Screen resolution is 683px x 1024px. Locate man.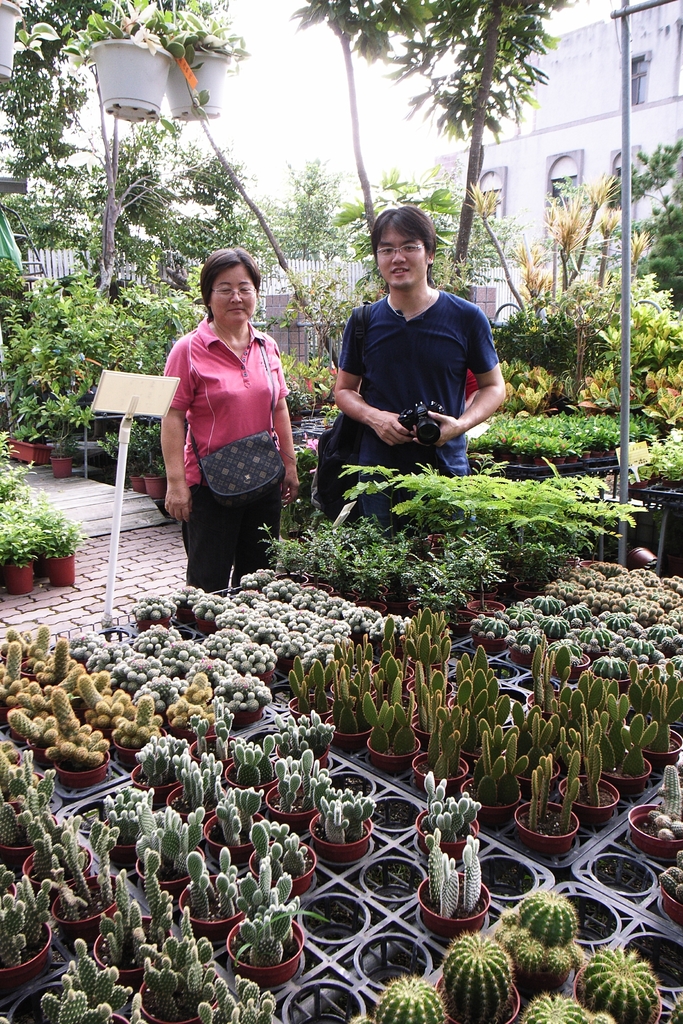
bbox=[313, 221, 520, 549].
